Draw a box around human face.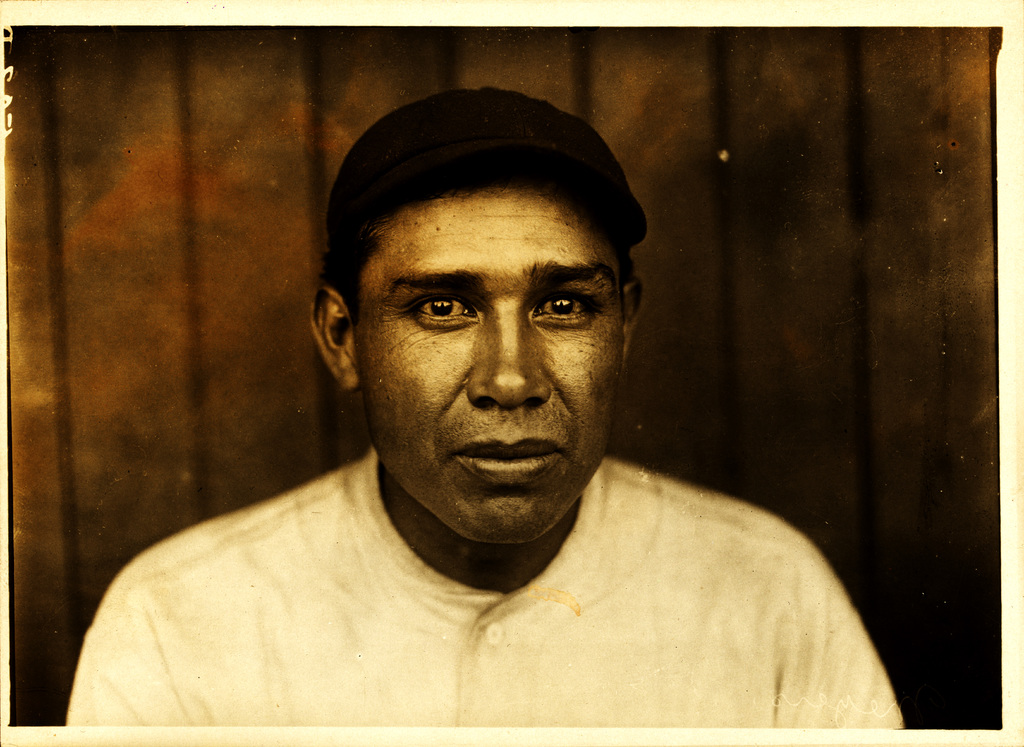
bbox=[355, 185, 627, 544].
